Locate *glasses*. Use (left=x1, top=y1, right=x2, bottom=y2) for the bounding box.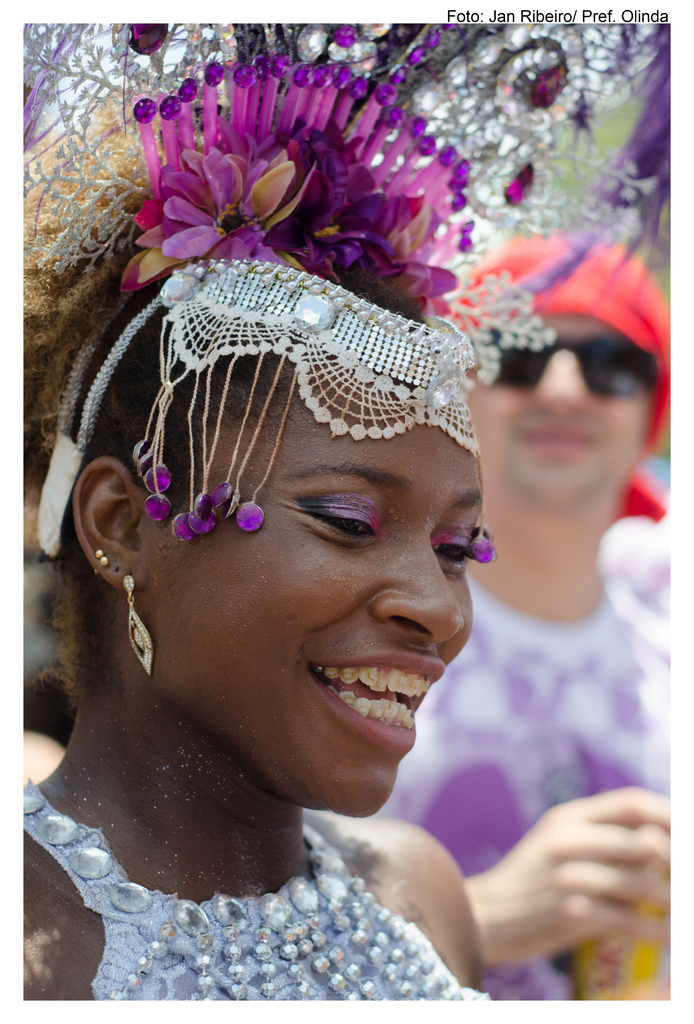
(left=450, top=320, right=665, bottom=406).
